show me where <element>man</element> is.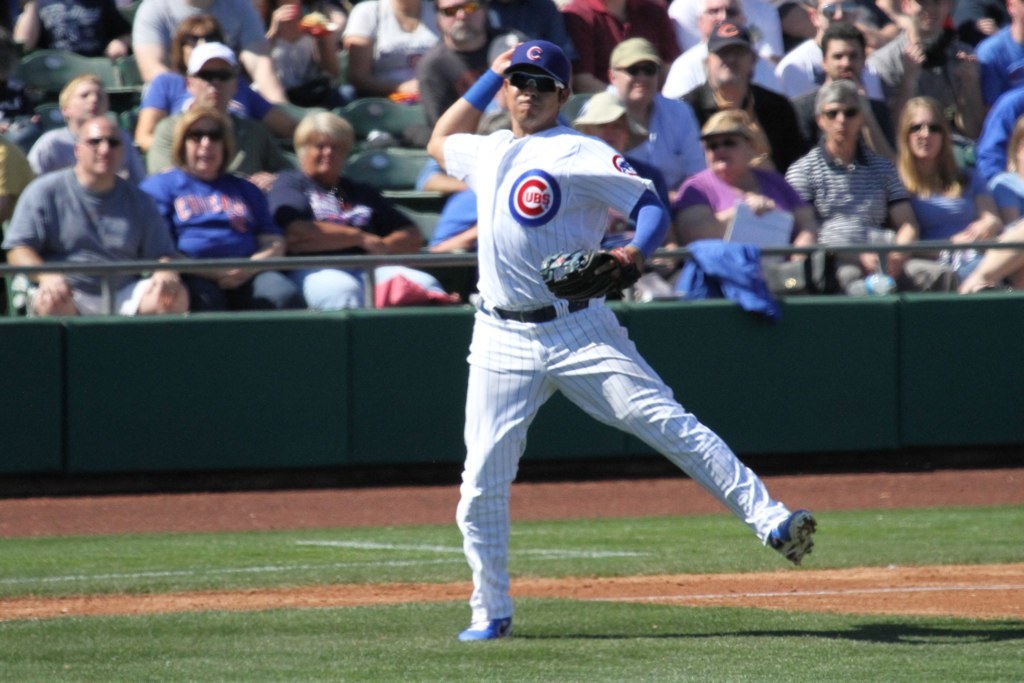
<element>man</element> is at box(573, 35, 706, 199).
